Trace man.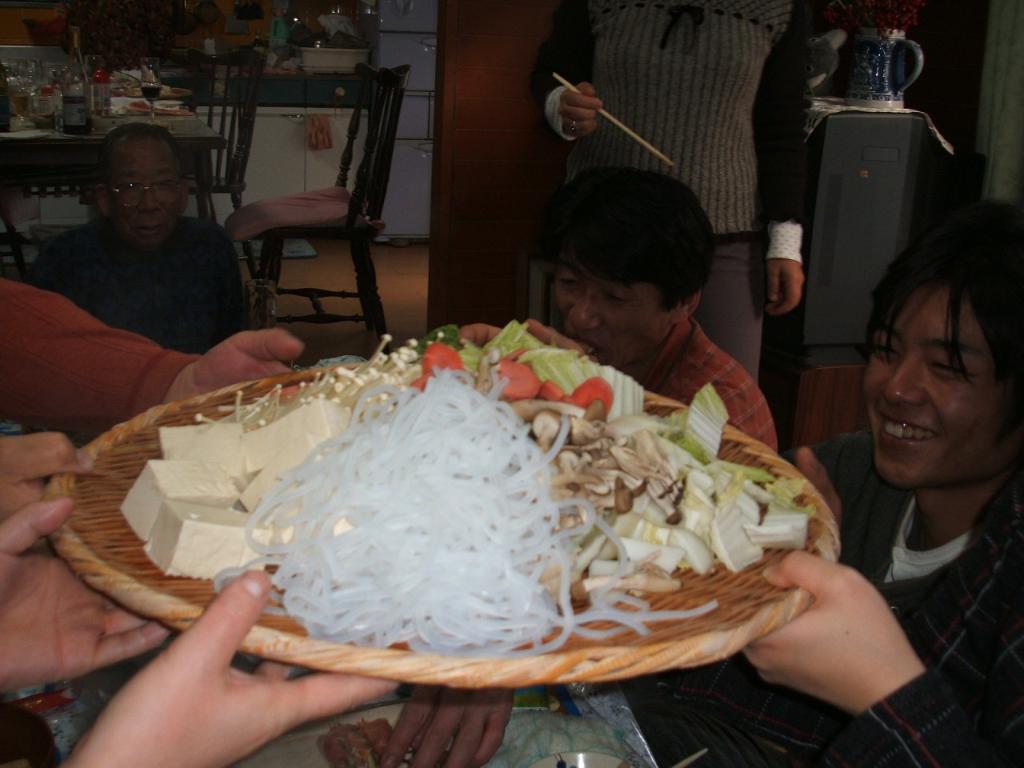
Traced to <bbox>0, 271, 305, 517</bbox>.
